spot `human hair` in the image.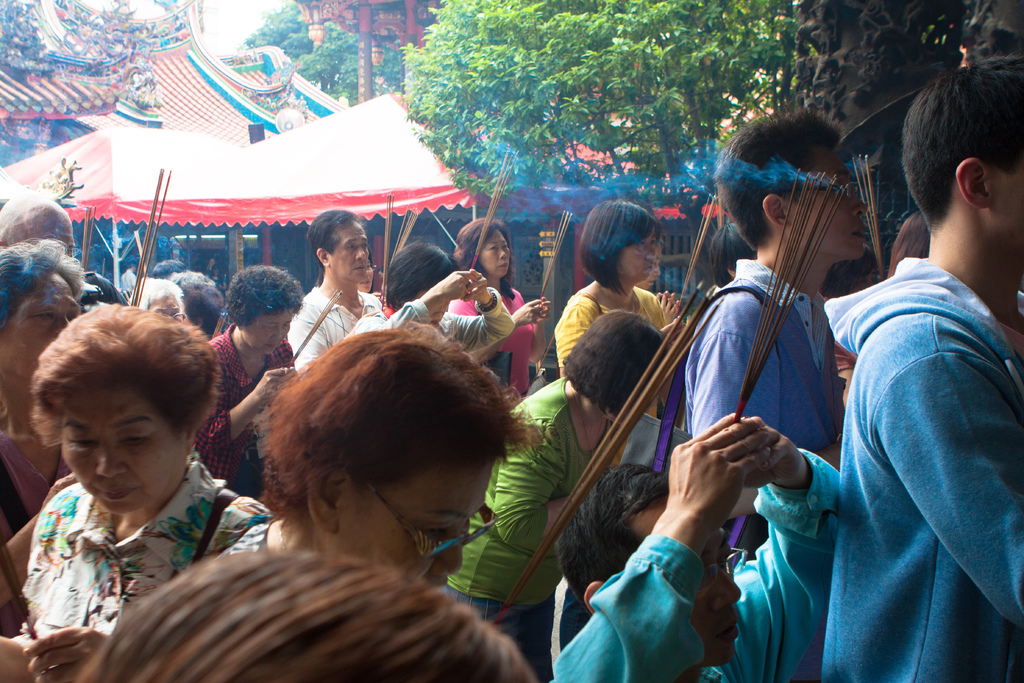
`human hair` found at [147, 258, 187, 281].
